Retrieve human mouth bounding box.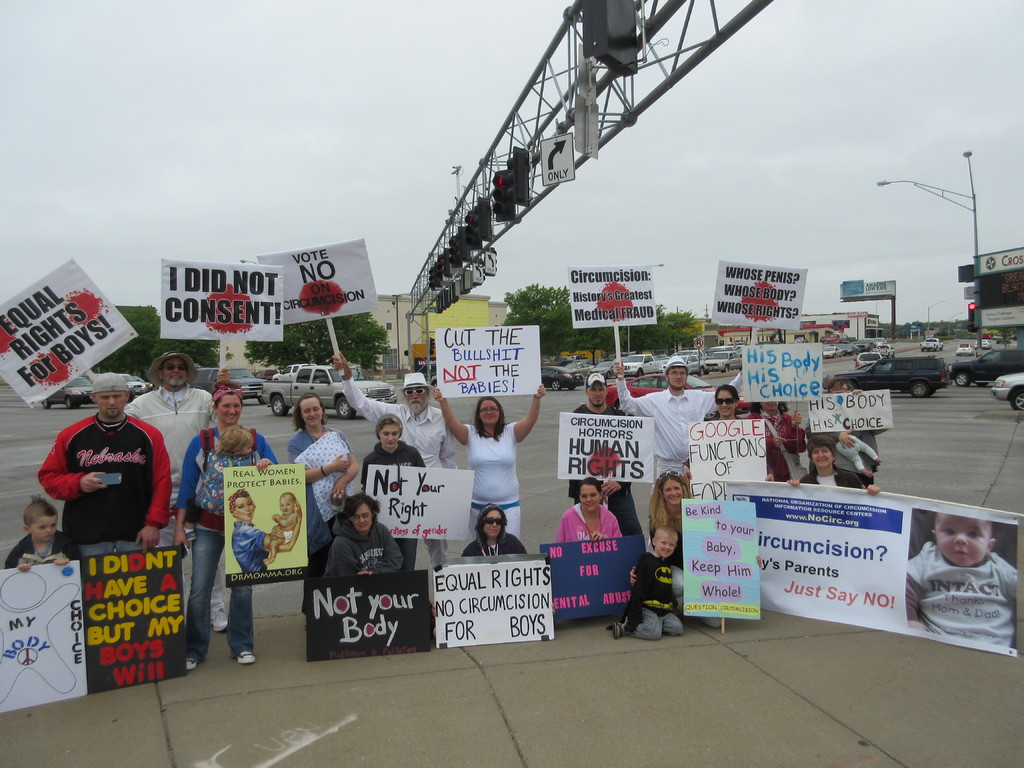
Bounding box: crop(362, 525, 367, 527).
